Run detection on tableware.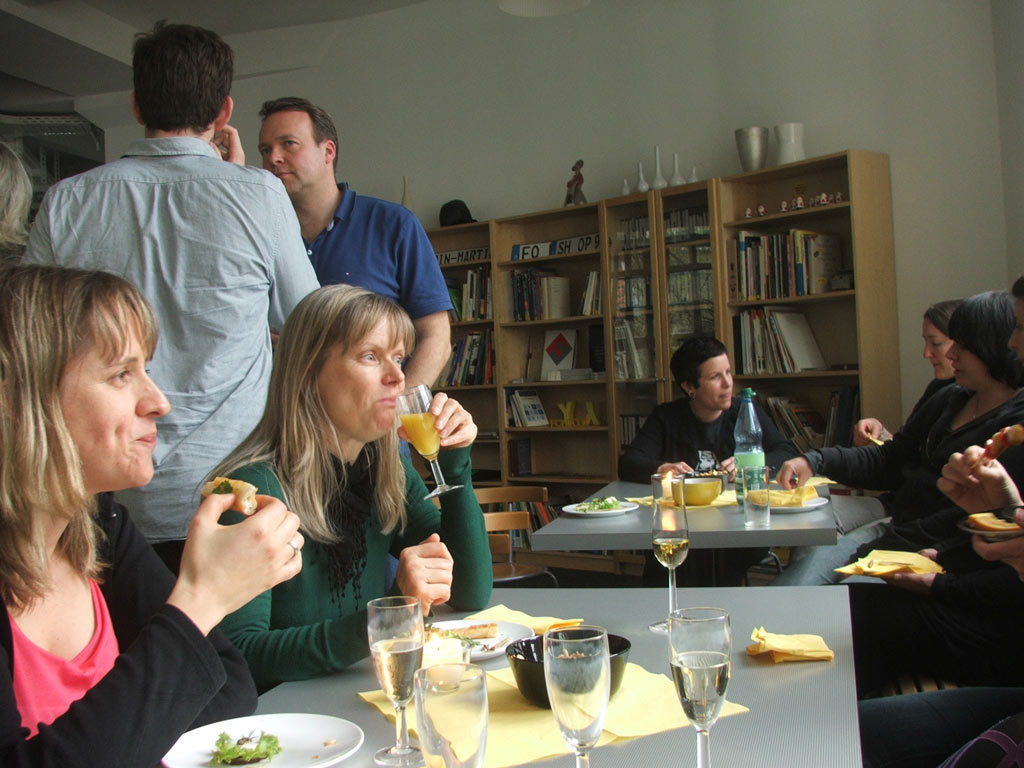
Result: bbox(393, 385, 466, 498).
